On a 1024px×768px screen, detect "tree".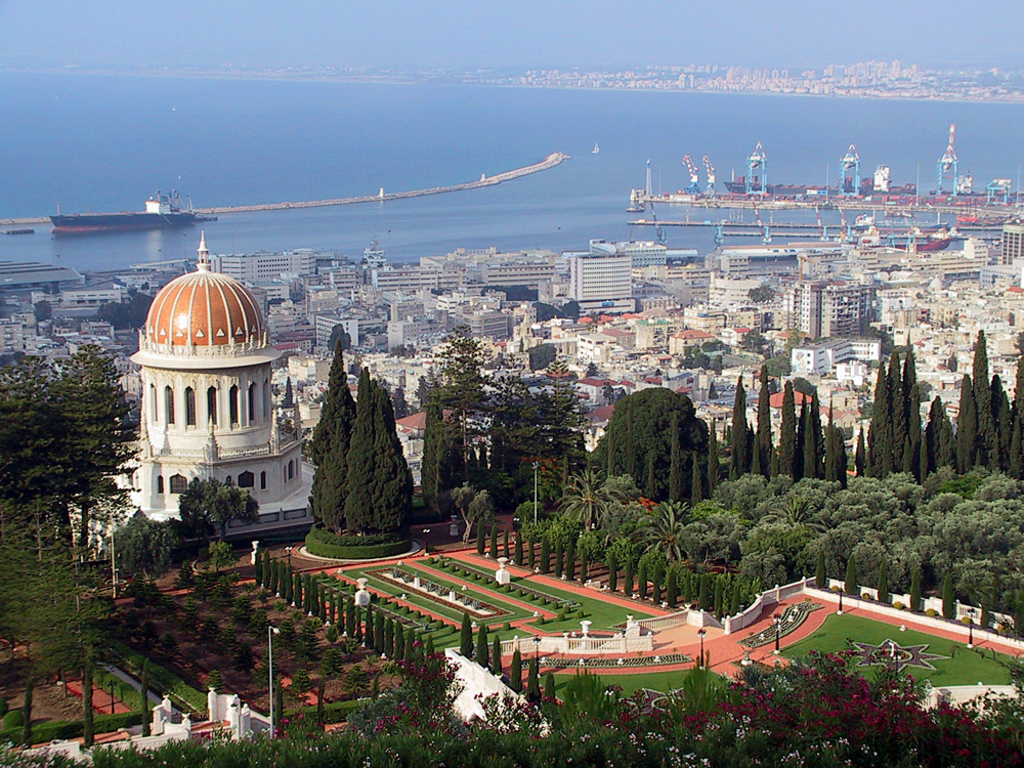
select_region(554, 535, 561, 578).
